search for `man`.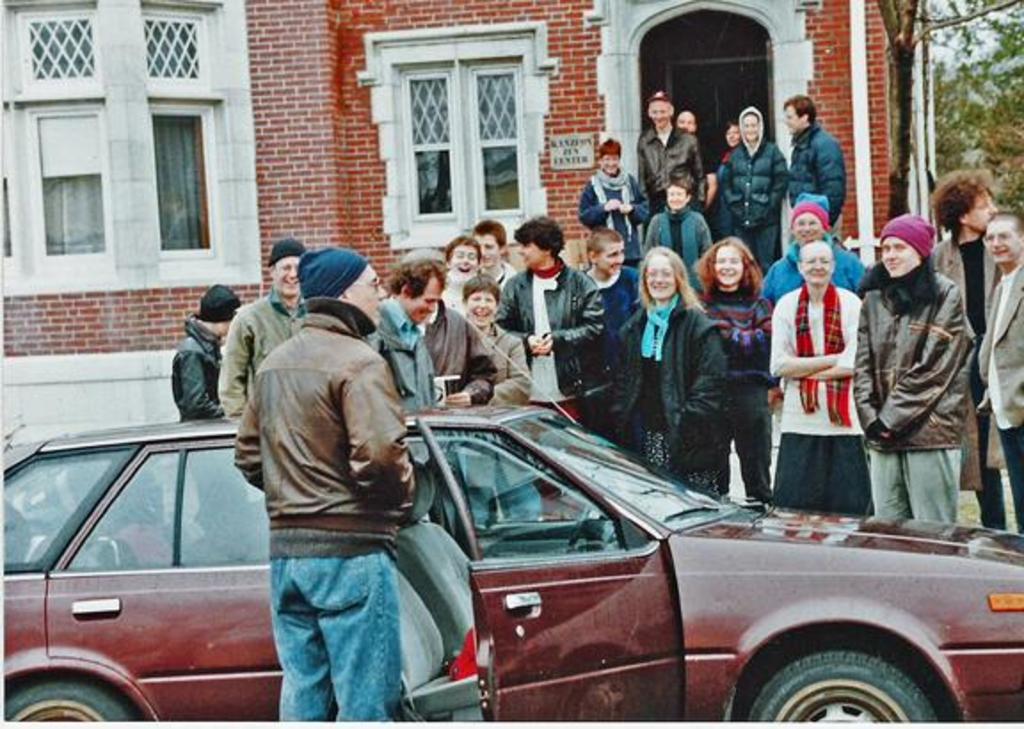
Found at box(167, 281, 238, 421).
